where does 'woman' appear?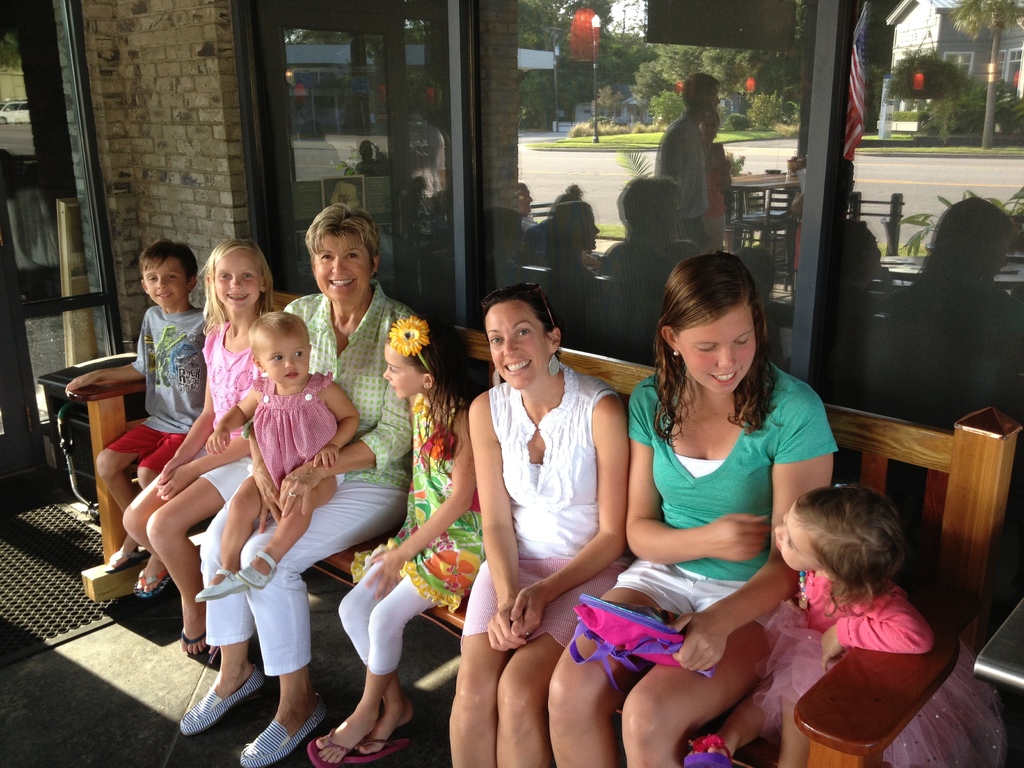
Appears at box=[546, 254, 836, 767].
